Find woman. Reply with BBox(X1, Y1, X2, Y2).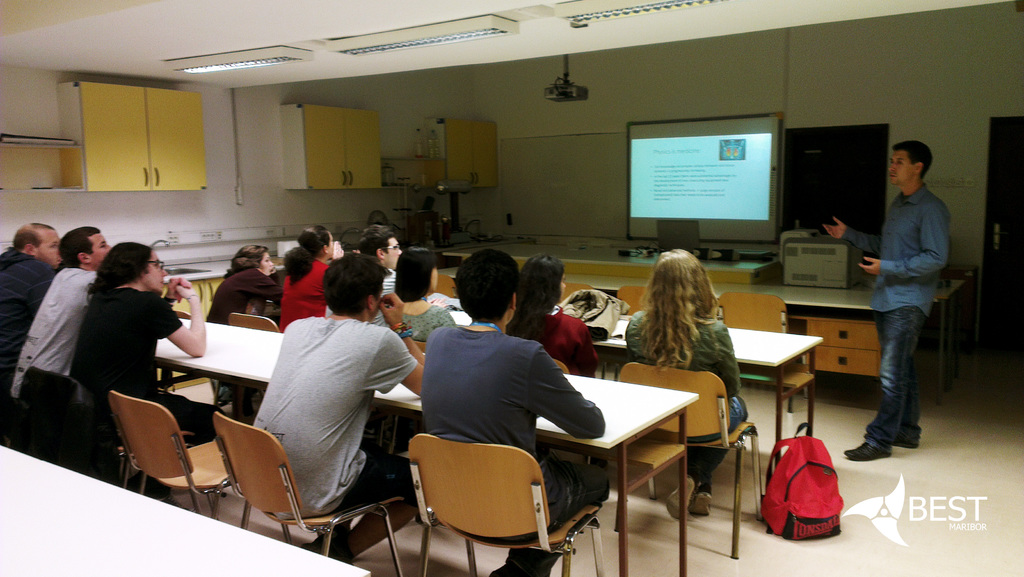
BBox(71, 241, 209, 401).
